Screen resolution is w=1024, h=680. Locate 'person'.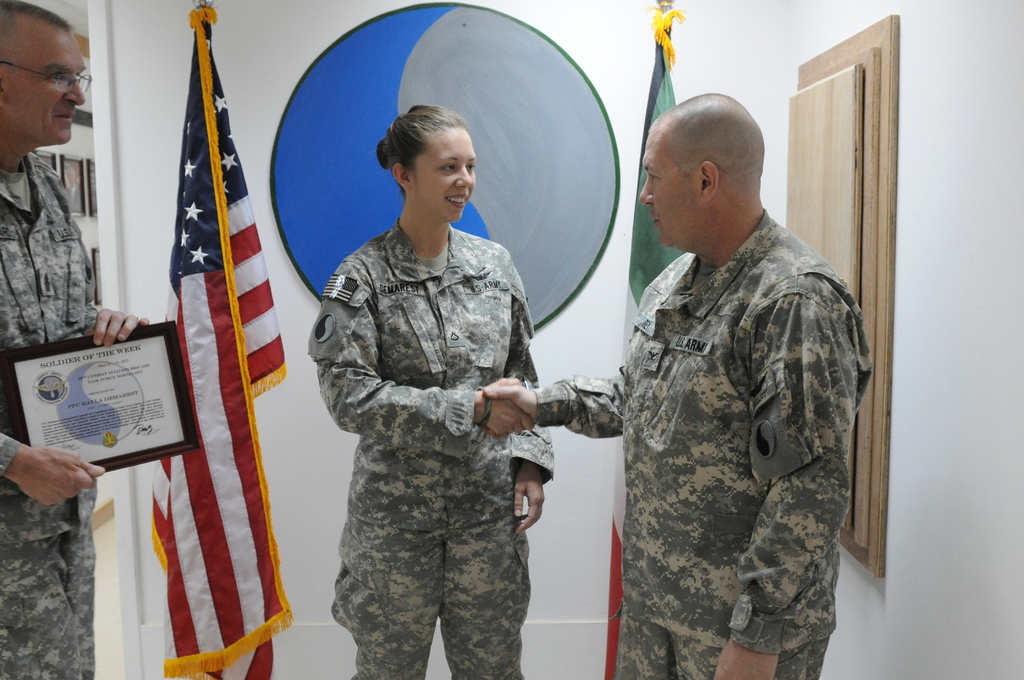
box=[480, 92, 874, 679].
